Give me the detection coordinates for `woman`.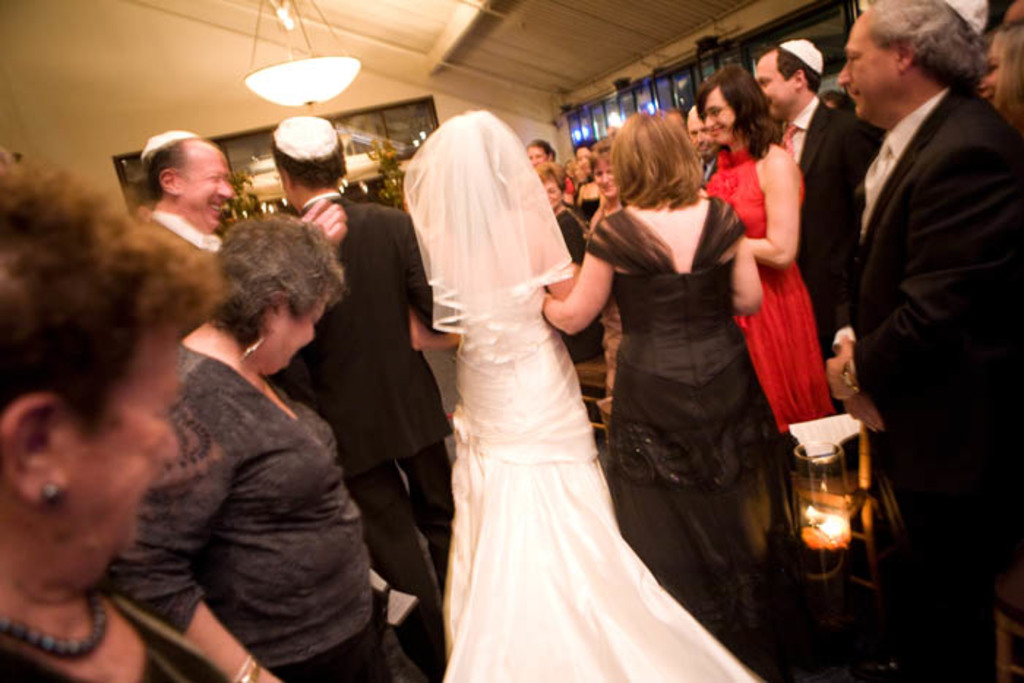
114/215/388/682.
